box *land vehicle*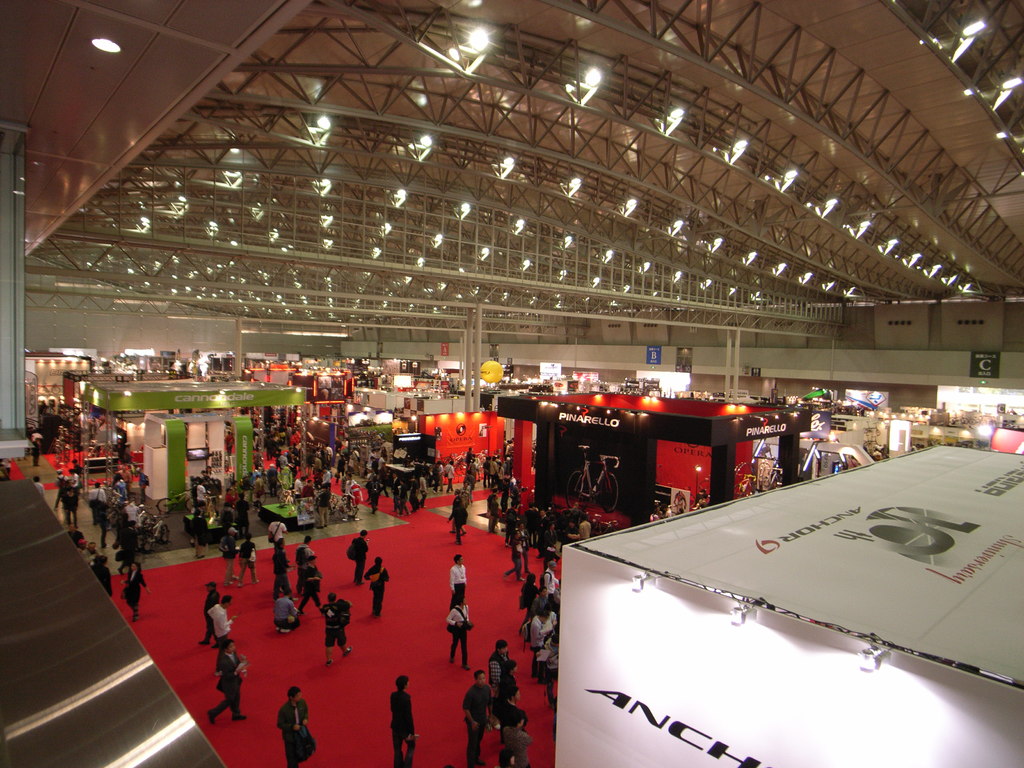
[200,495,217,521]
